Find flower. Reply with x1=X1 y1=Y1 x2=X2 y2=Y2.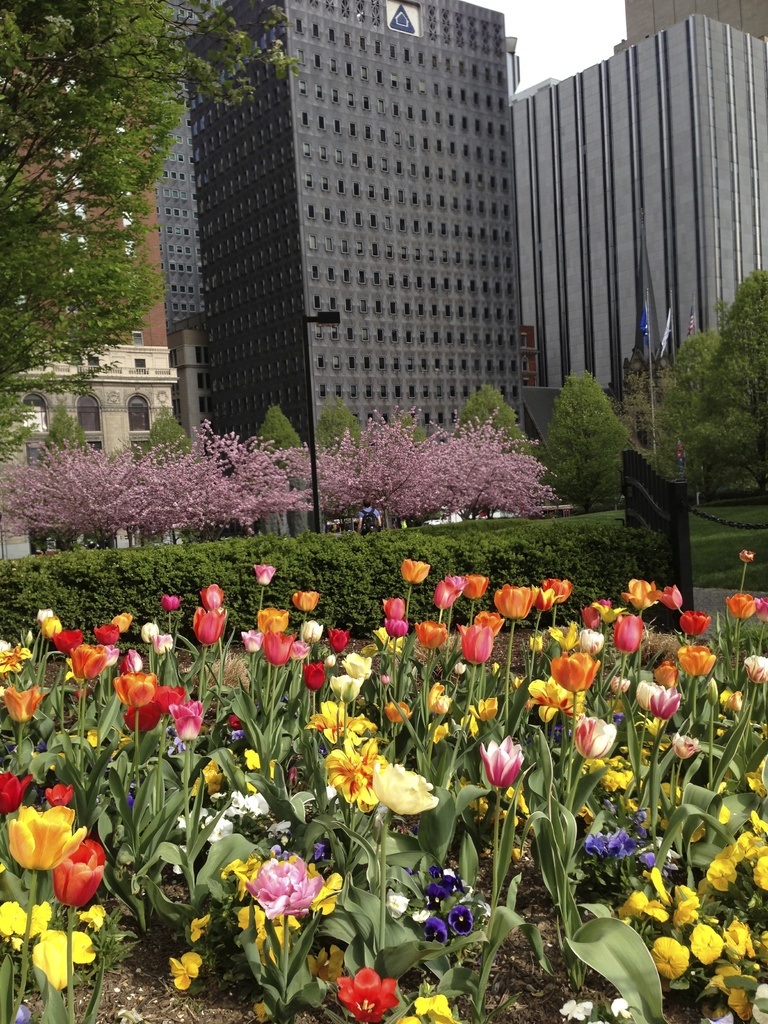
x1=321 y1=736 x2=390 y2=813.
